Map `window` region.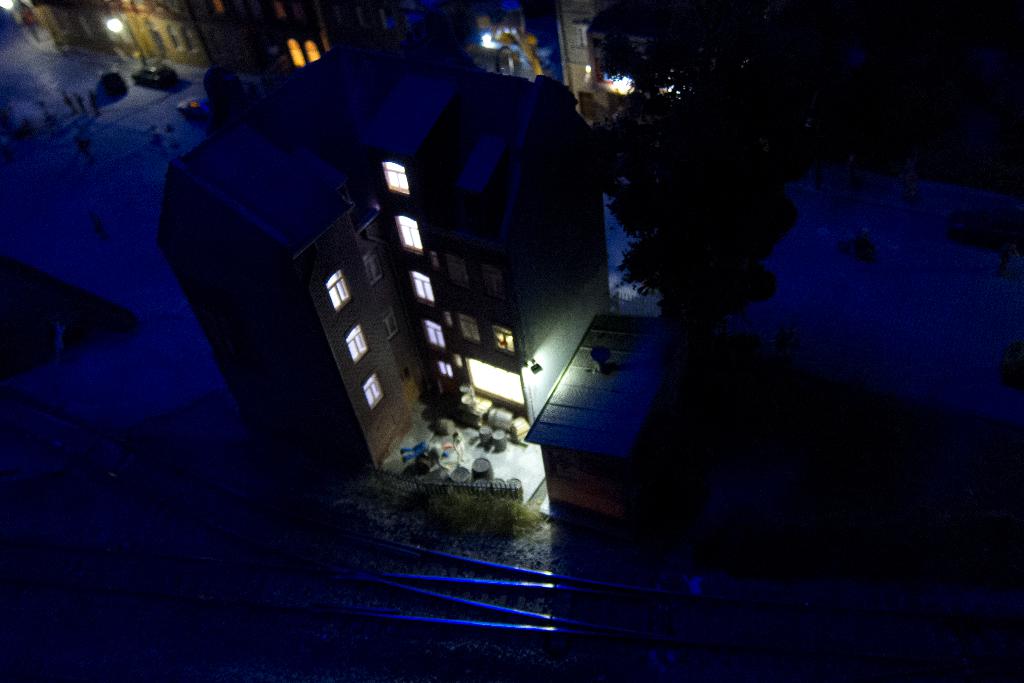
Mapped to bbox=(427, 323, 441, 347).
